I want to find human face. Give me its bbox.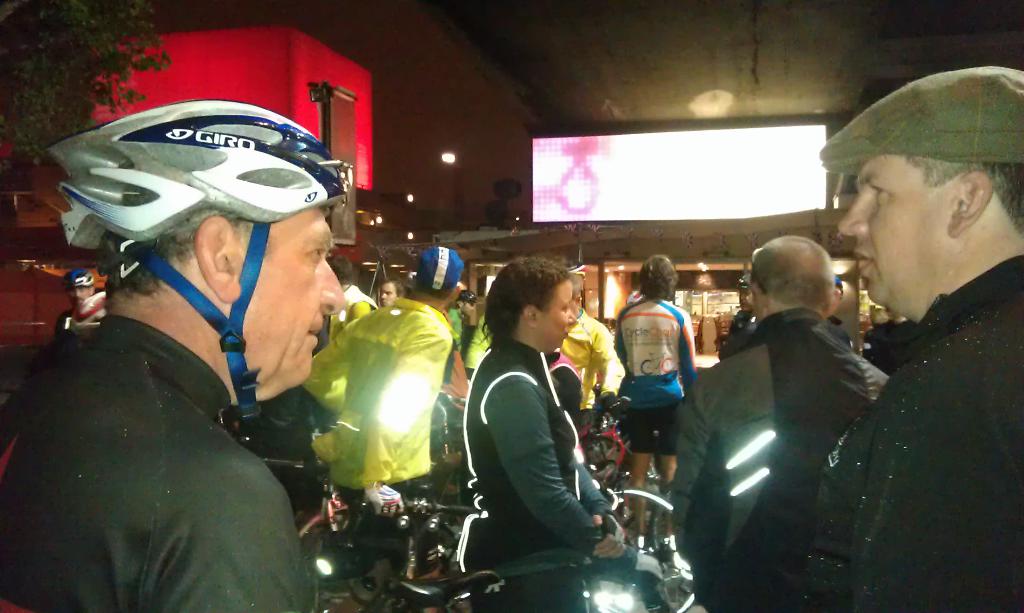
(x1=539, y1=273, x2=573, y2=353).
